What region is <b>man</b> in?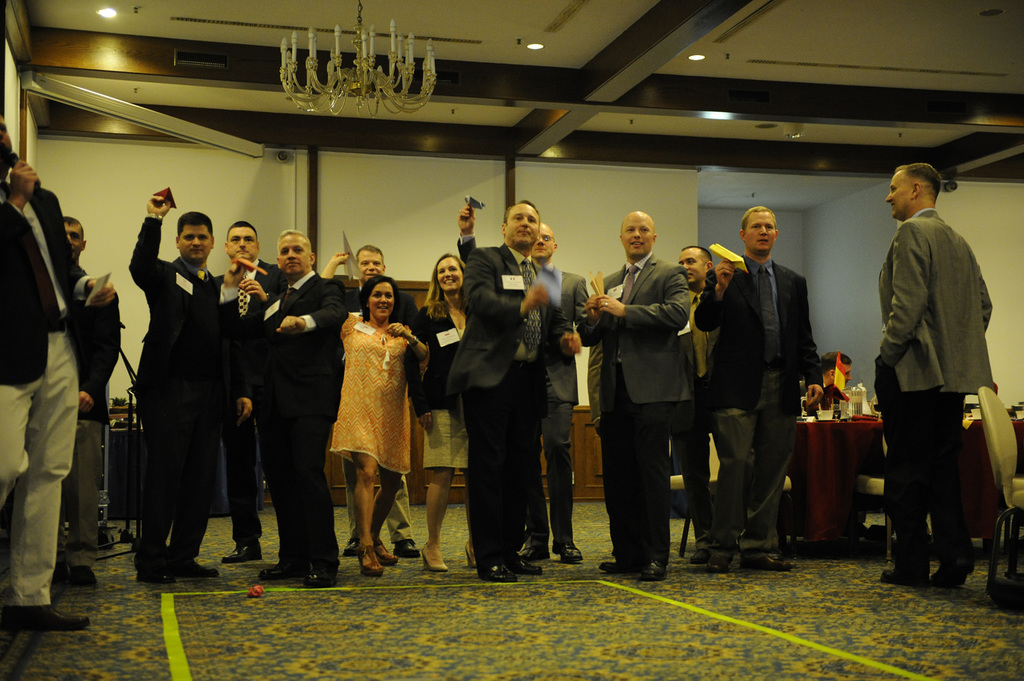
(left=319, top=243, right=425, bottom=560).
